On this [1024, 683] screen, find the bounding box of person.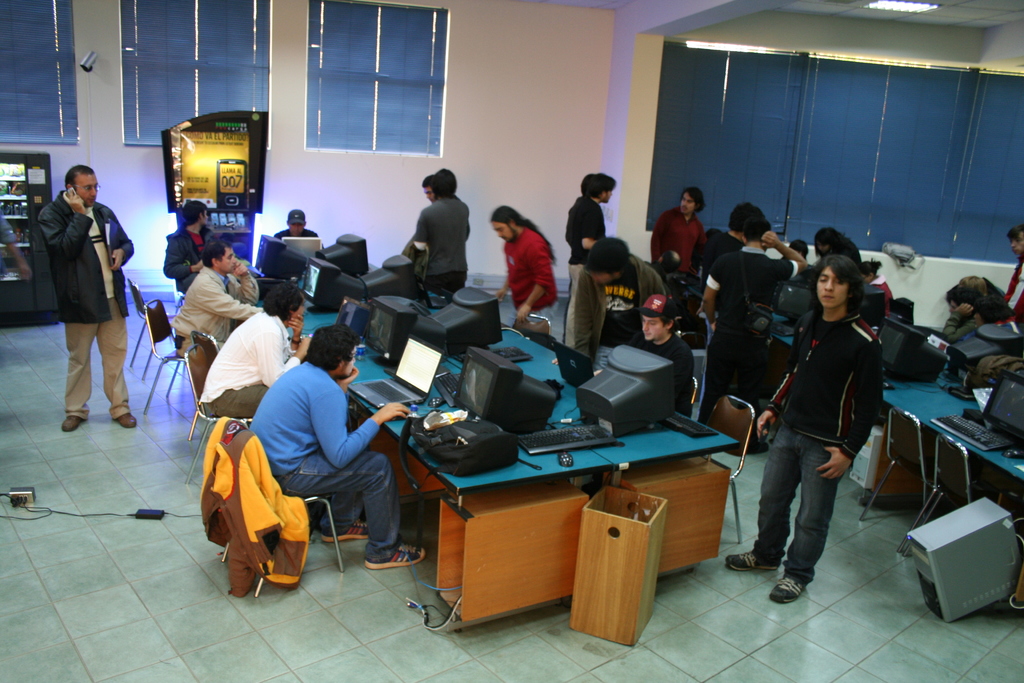
Bounding box: box=[199, 281, 311, 416].
